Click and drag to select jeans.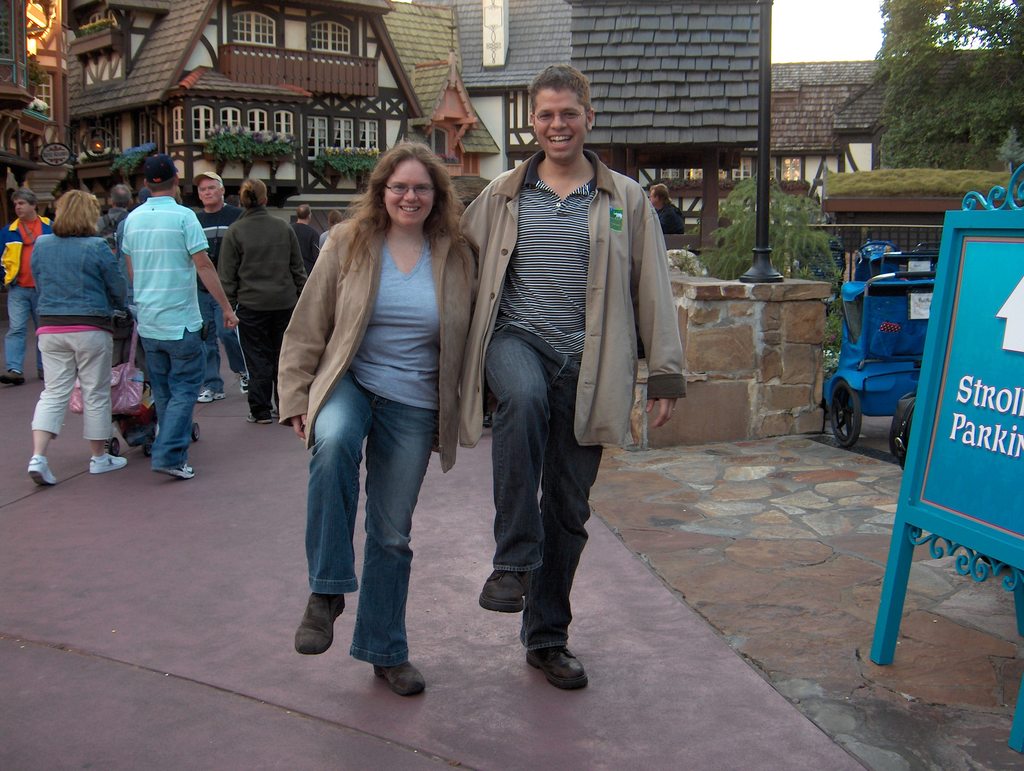
Selection: <region>481, 325, 603, 653</region>.
